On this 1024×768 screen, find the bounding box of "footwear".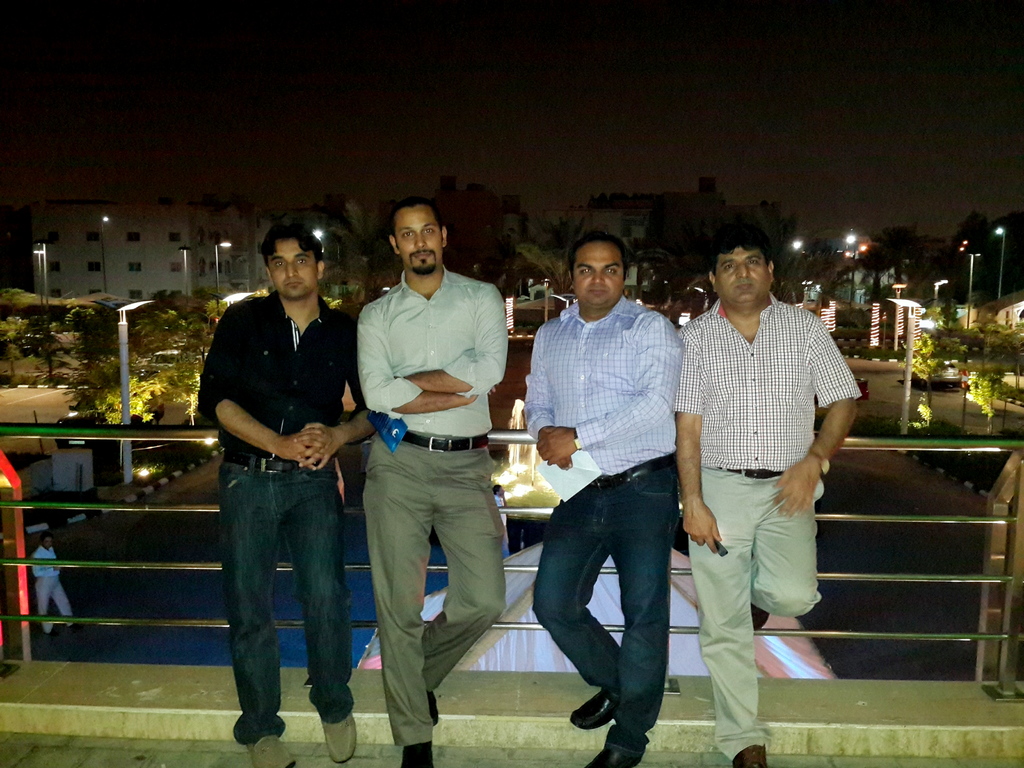
Bounding box: <region>401, 742, 433, 767</region>.
